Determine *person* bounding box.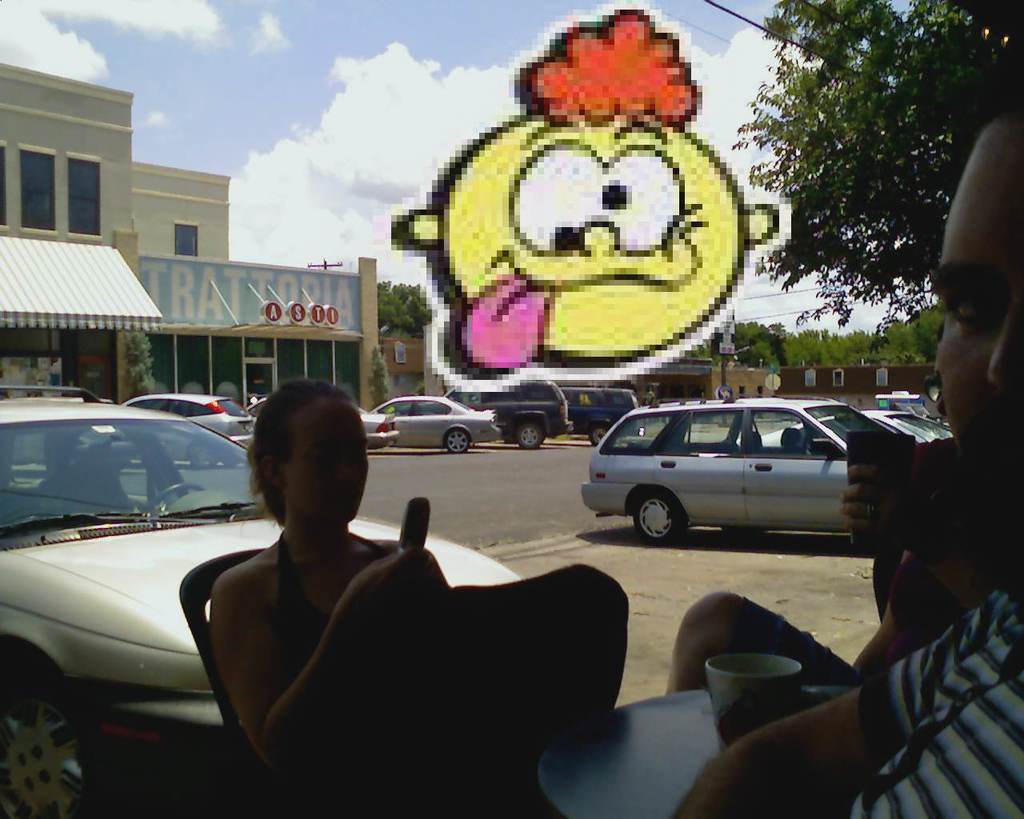
Determined: <box>185,362,464,787</box>.
